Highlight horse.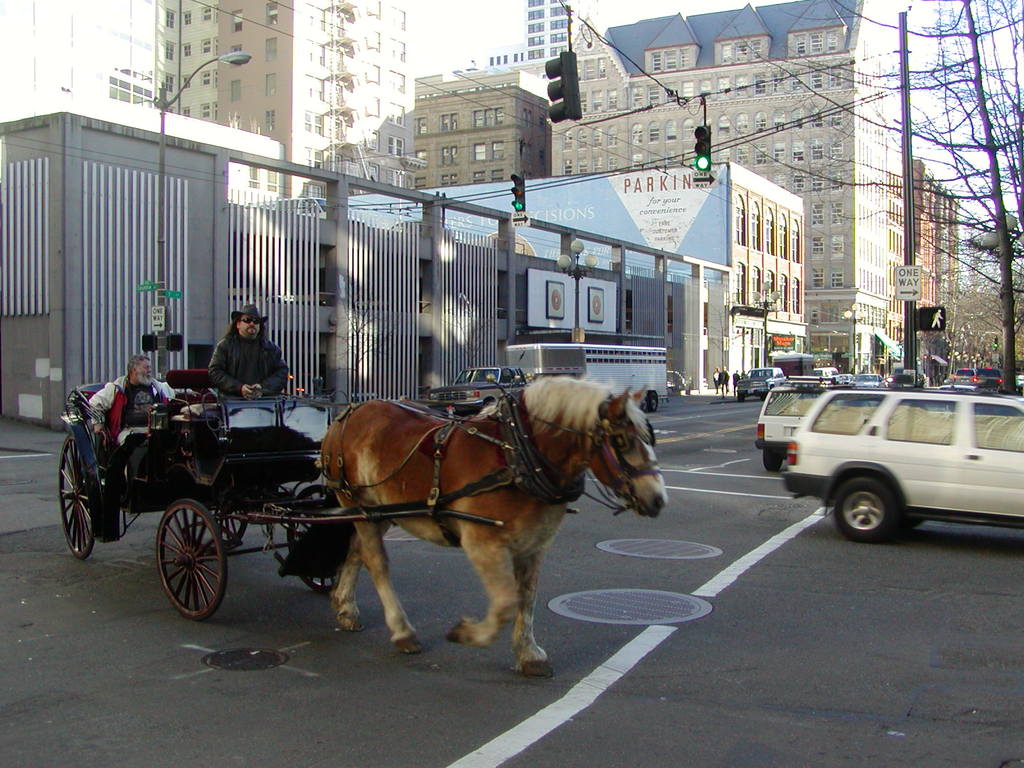
Highlighted region: region(316, 369, 670, 680).
